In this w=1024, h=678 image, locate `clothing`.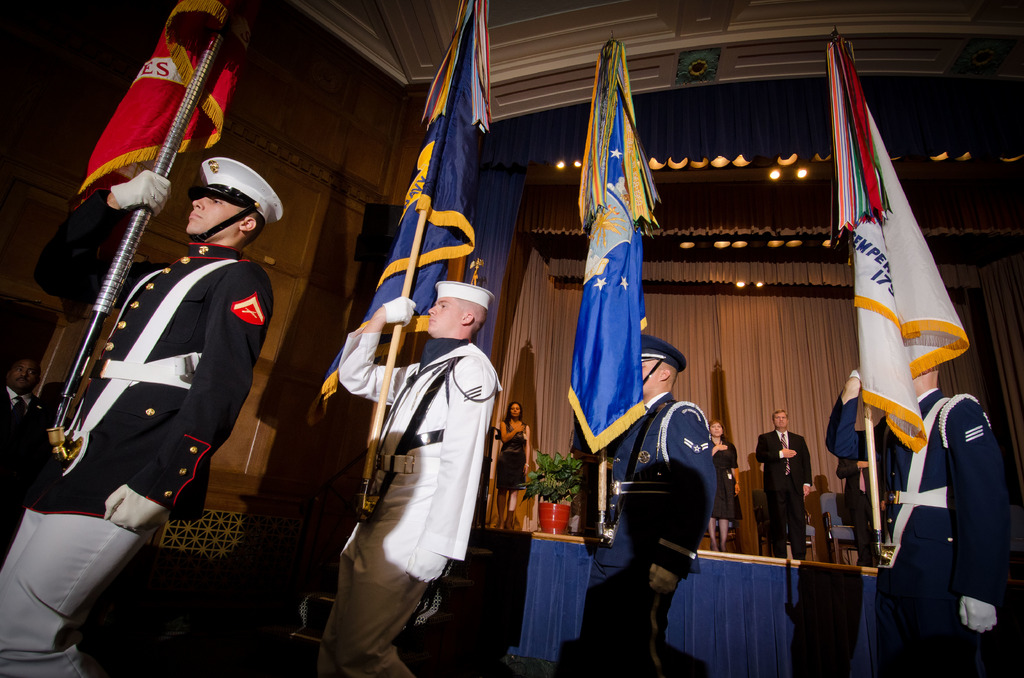
Bounding box: <box>755,428,812,564</box>.
